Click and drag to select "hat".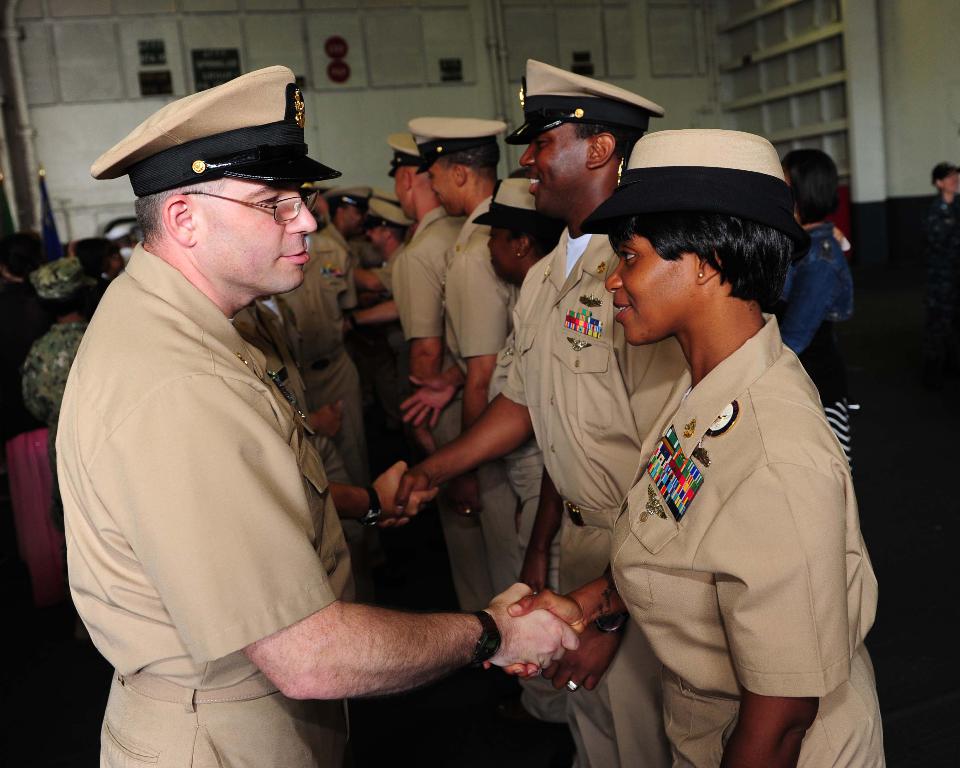
Selection: [left=578, top=126, right=809, bottom=267].
